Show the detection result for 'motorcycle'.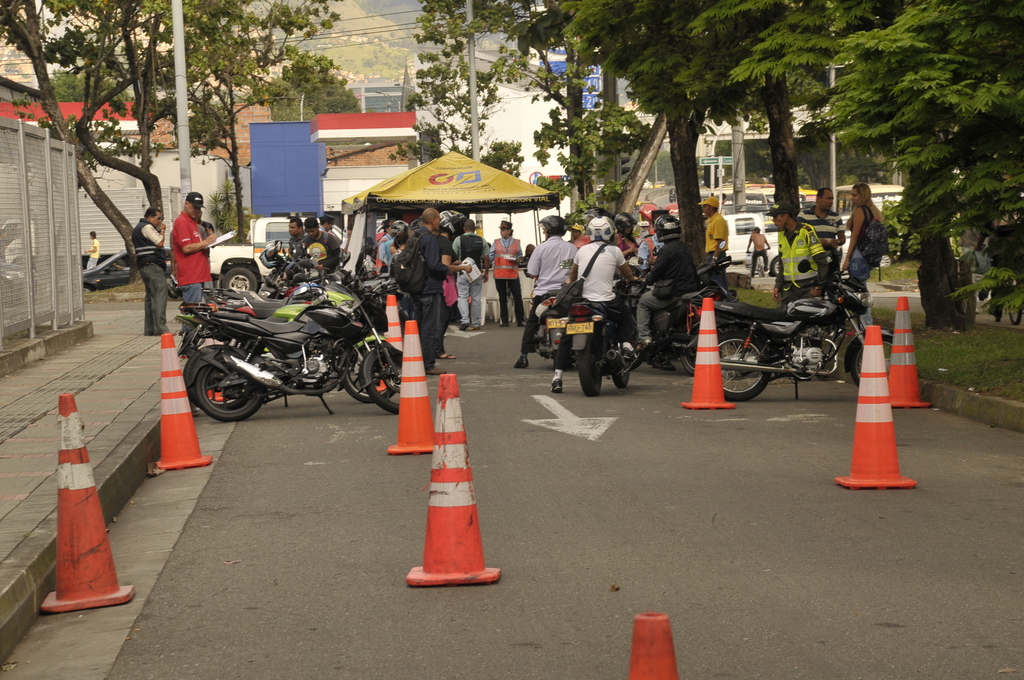
crop(717, 266, 888, 398).
